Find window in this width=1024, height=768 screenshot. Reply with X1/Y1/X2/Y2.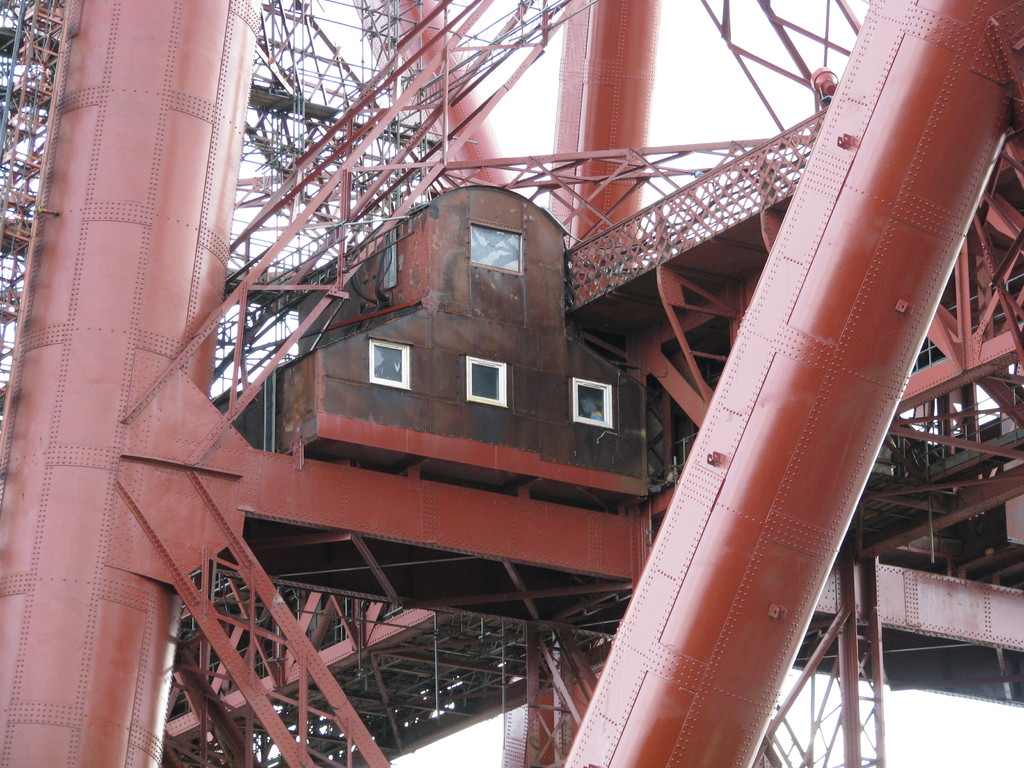
358/324/419/412.
